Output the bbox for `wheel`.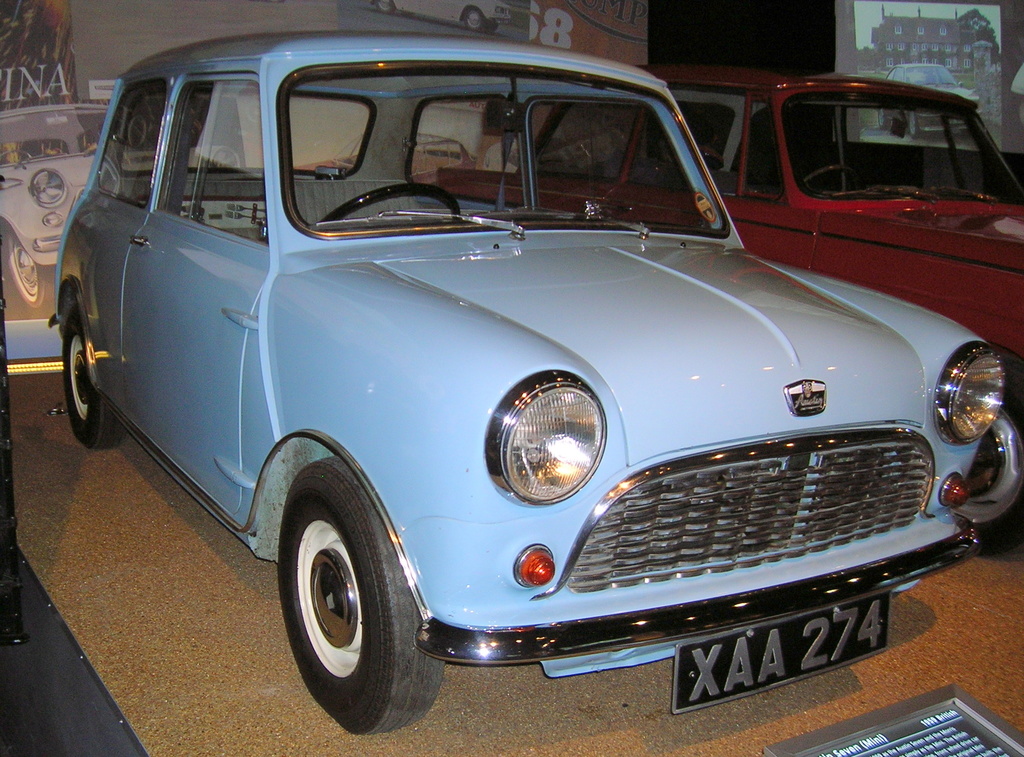
x1=3, y1=228, x2=58, y2=309.
